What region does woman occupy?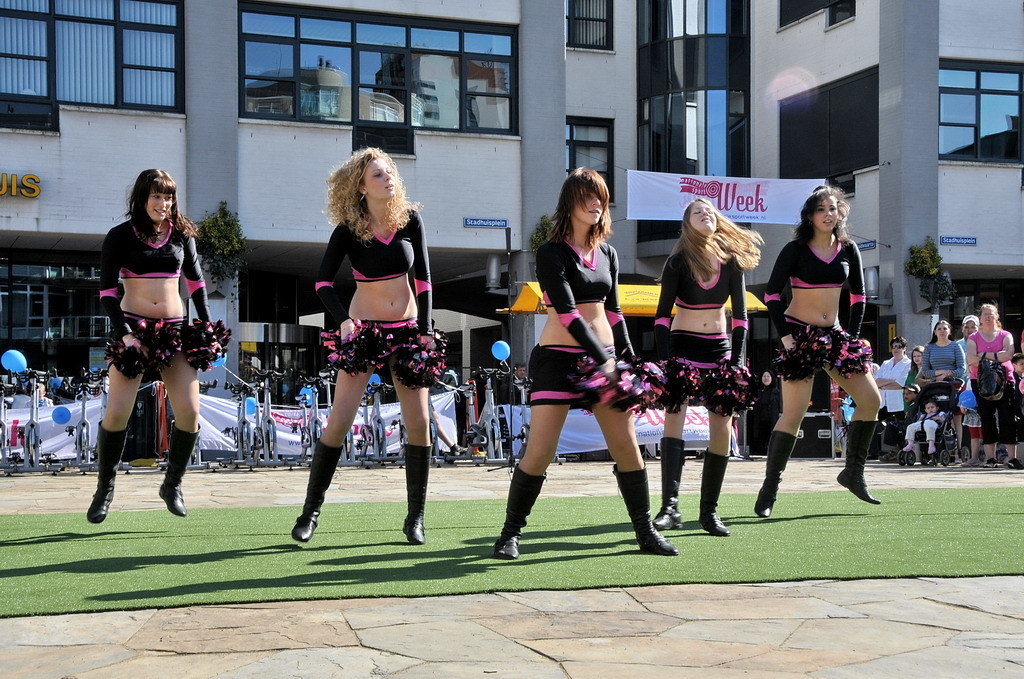
(x1=646, y1=195, x2=768, y2=534).
